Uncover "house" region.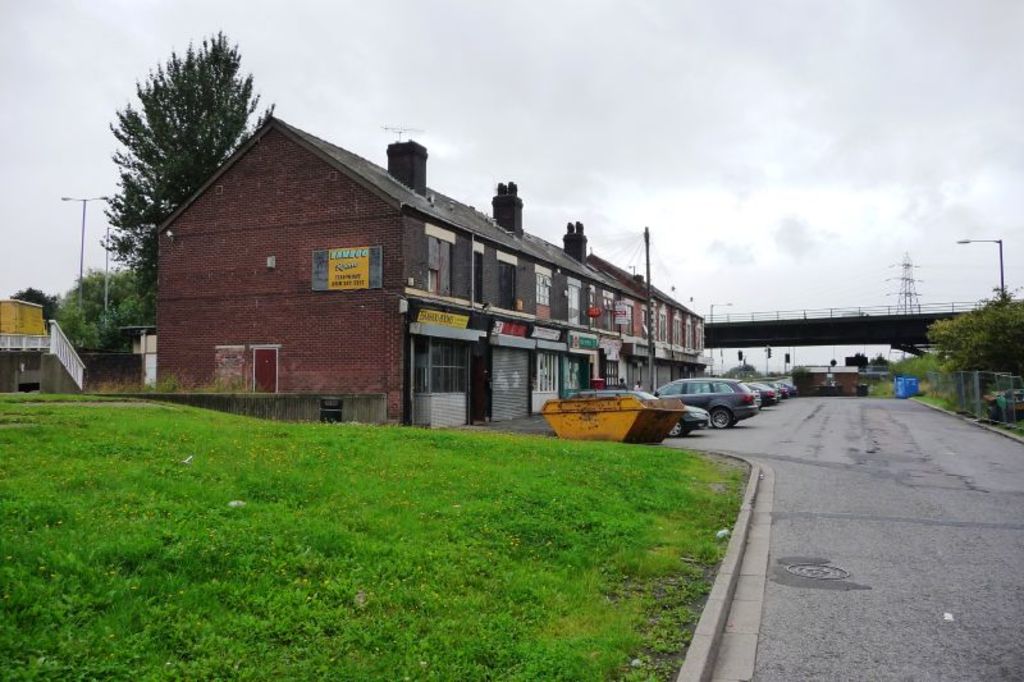
Uncovered: bbox=(148, 110, 710, 429).
